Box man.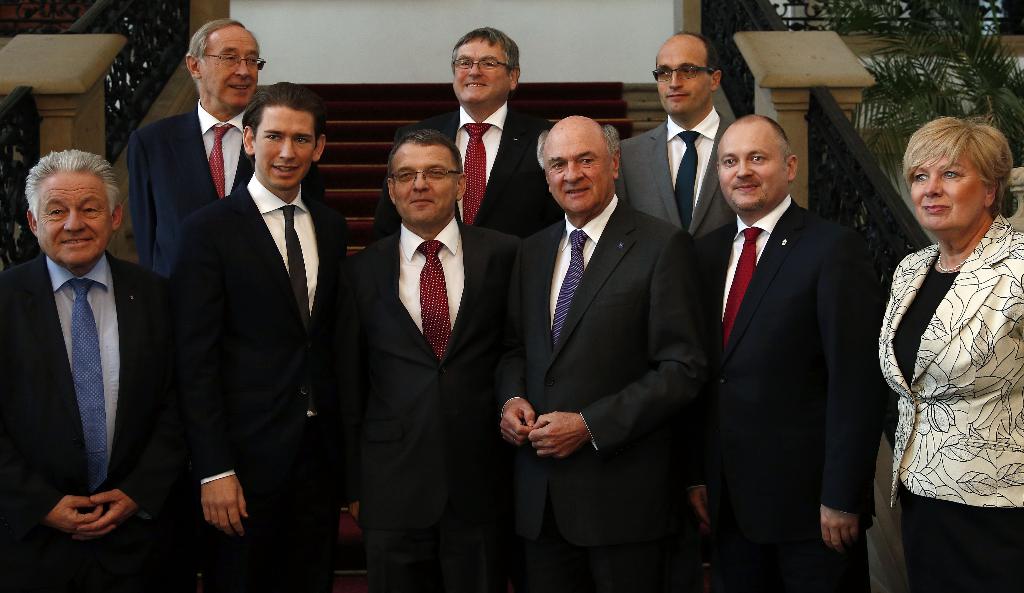
pyautogui.locateOnScreen(696, 113, 886, 592).
